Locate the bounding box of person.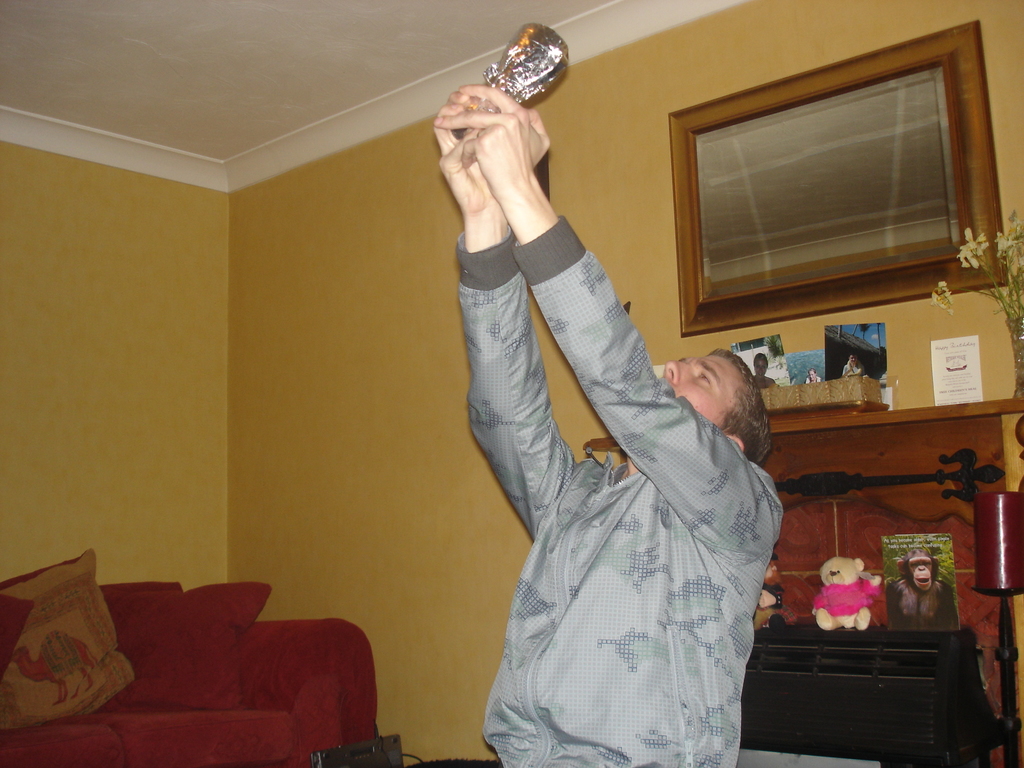
Bounding box: 415 23 790 767.
